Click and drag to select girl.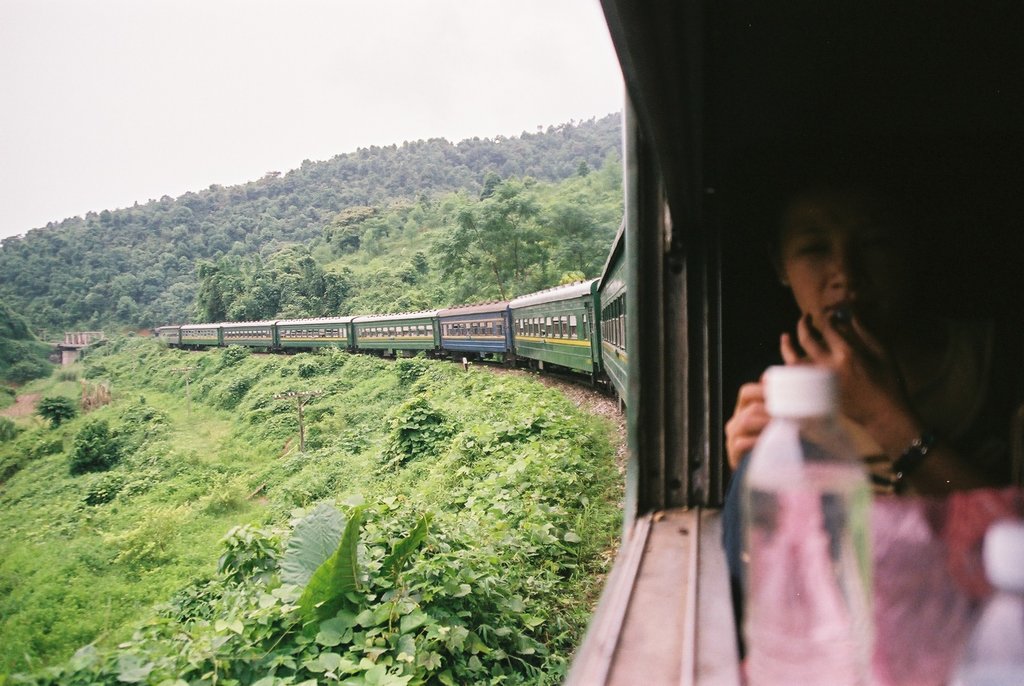
Selection: (719,166,983,501).
